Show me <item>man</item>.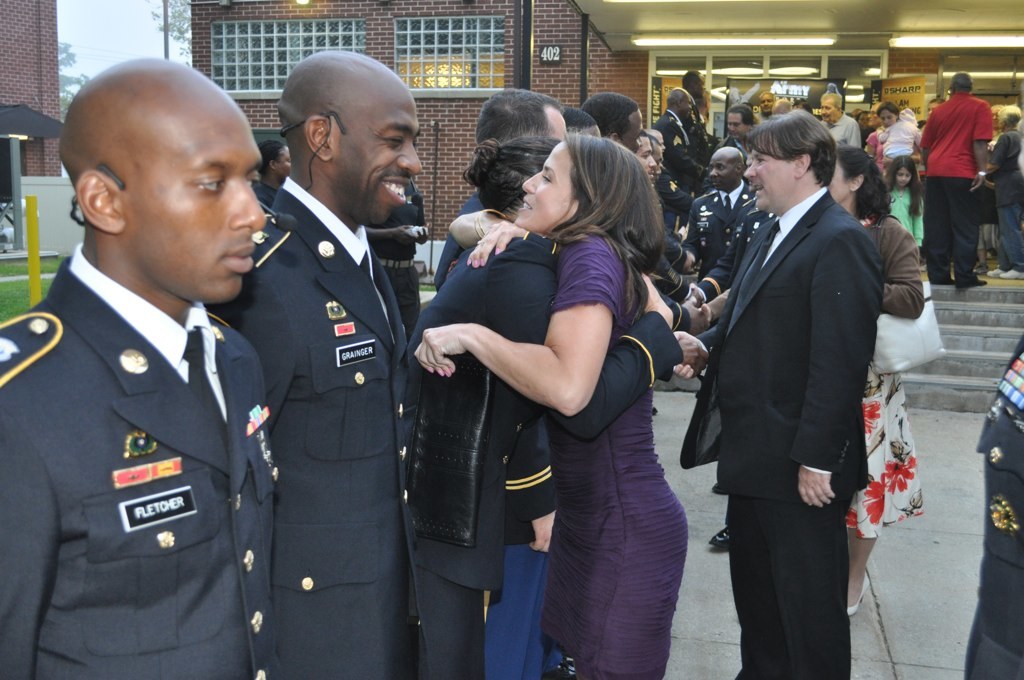
<item>man</item> is here: rect(700, 91, 707, 116).
